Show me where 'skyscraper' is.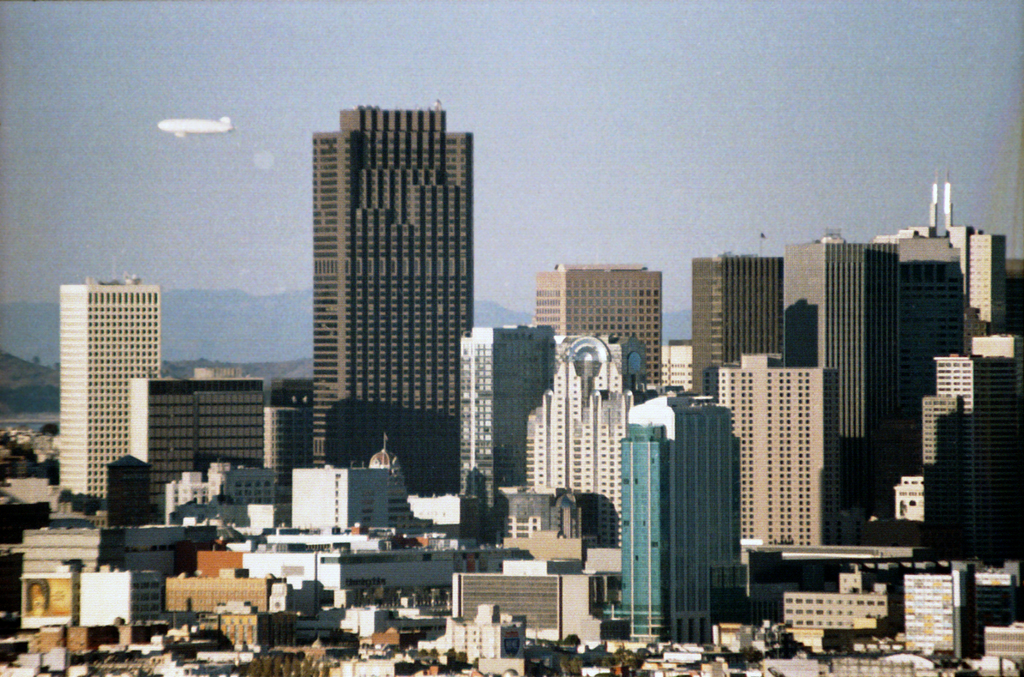
'skyscraper' is at (529, 247, 666, 404).
